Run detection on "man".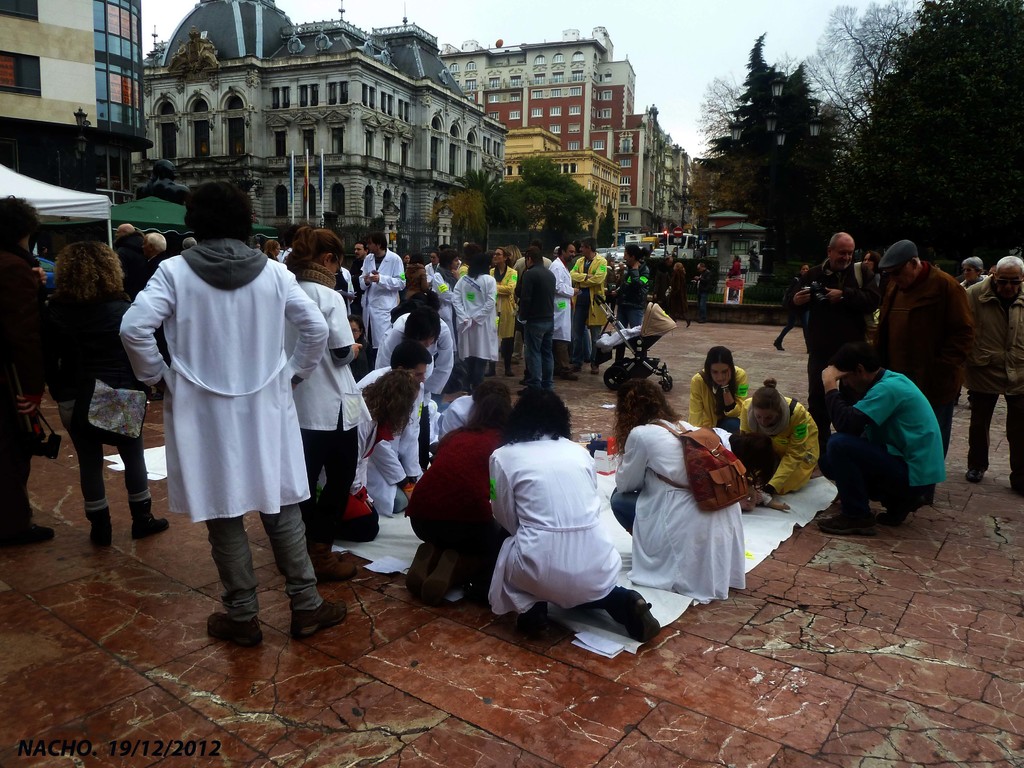
Result: bbox=[547, 241, 578, 380].
